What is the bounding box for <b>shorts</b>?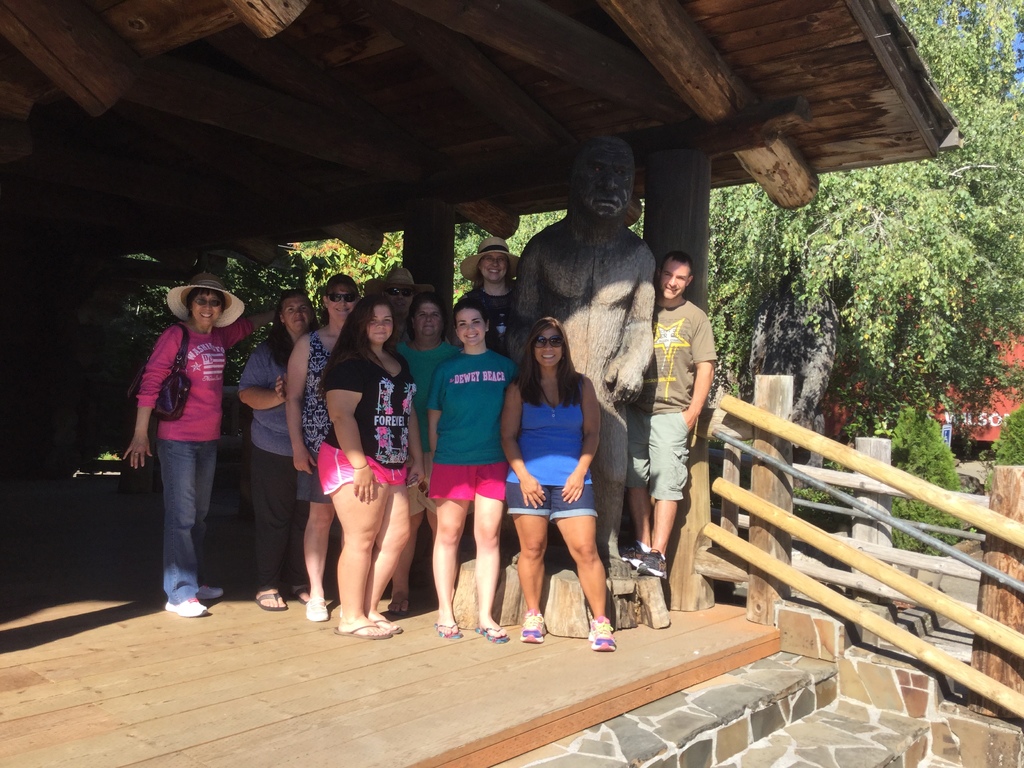
(406,450,440,515).
